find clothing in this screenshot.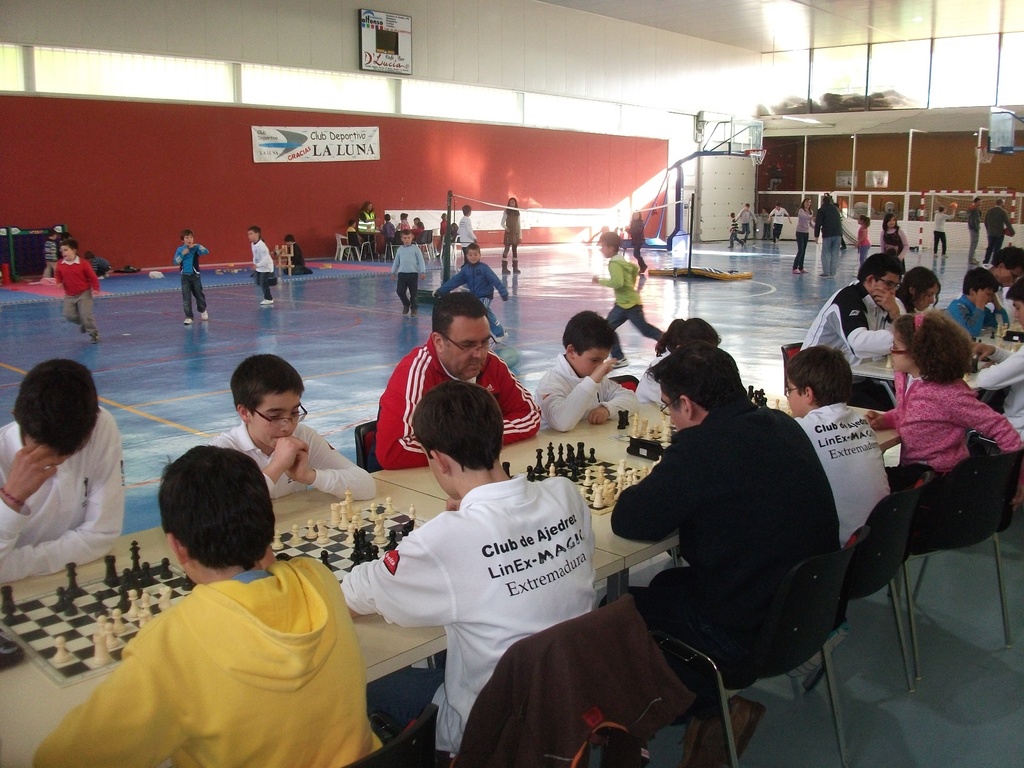
The bounding box for clothing is (x1=857, y1=380, x2=1023, y2=497).
